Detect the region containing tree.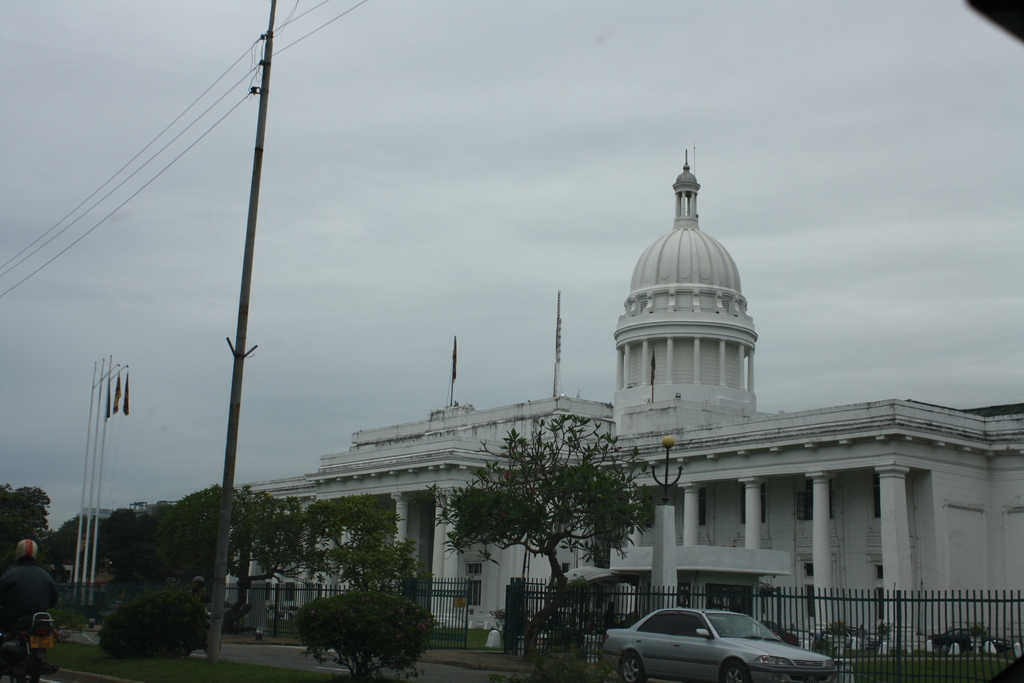
[left=452, top=435, right=668, bottom=597].
